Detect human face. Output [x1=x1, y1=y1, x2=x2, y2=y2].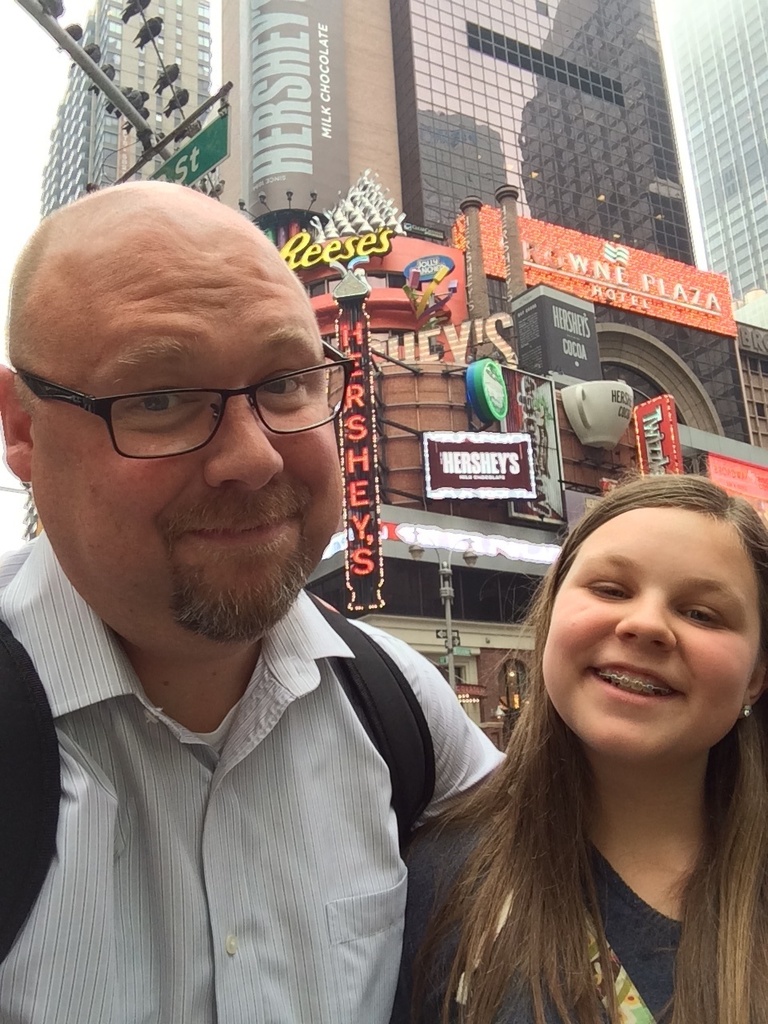
[x1=26, y1=253, x2=352, y2=658].
